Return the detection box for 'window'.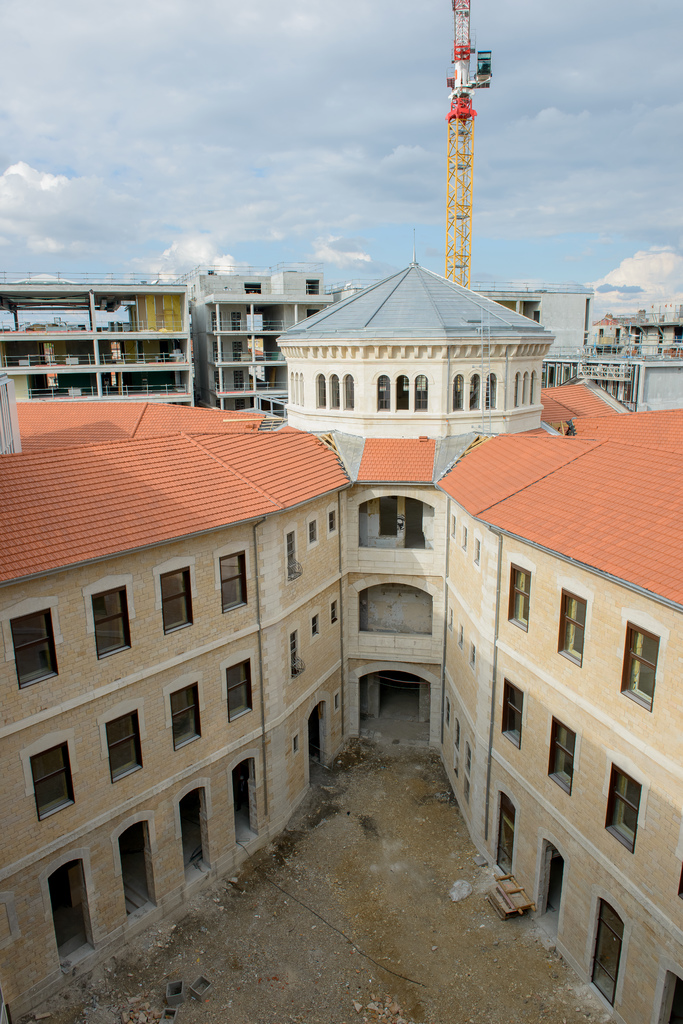
select_region(413, 371, 427, 411).
